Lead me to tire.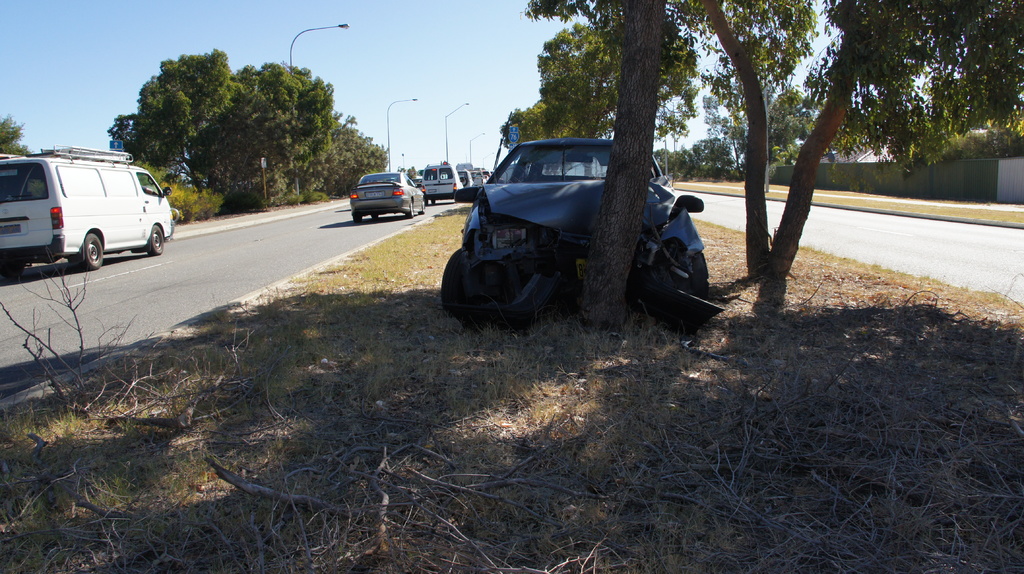
Lead to bbox=[417, 200, 425, 214].
